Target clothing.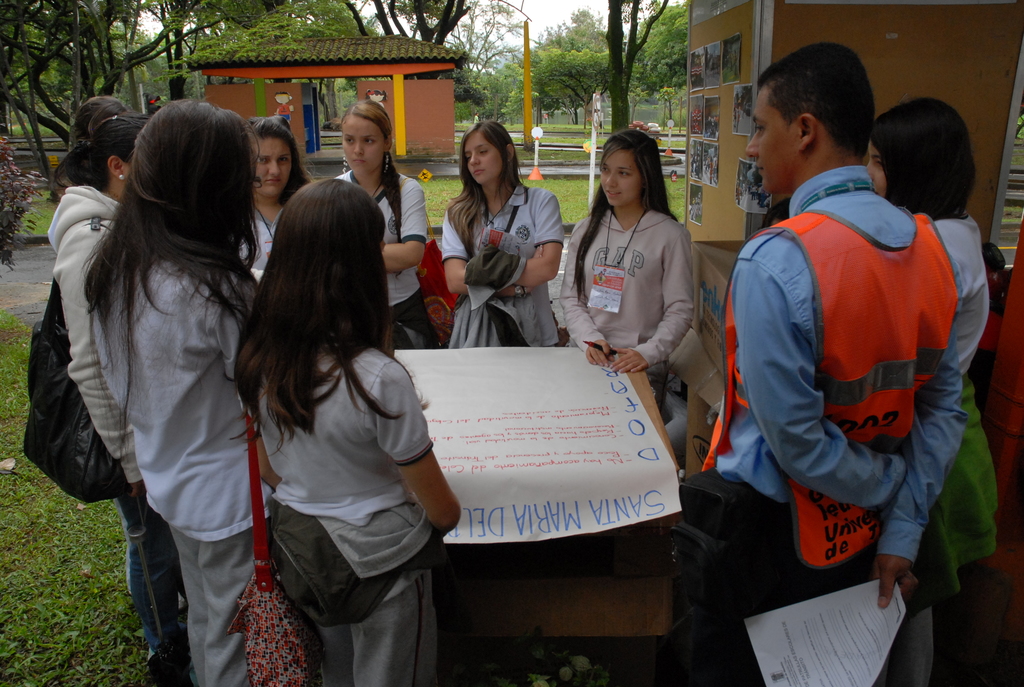
Target region: detection(718, 133, 986, 597).
